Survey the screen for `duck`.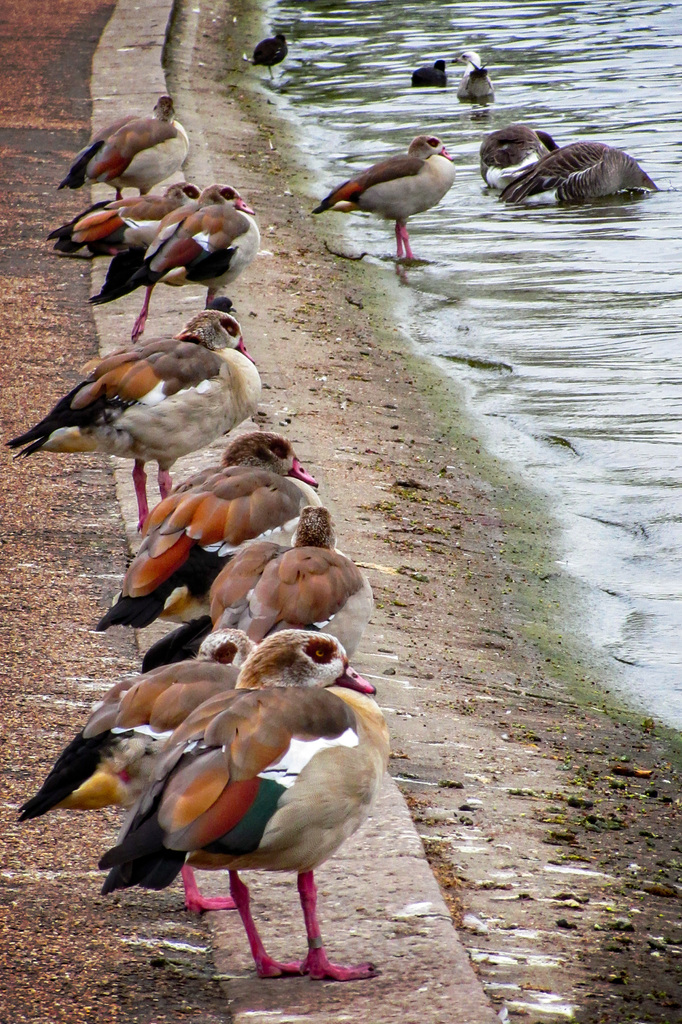
Survey found: (left=19, top=293, right=268, bottom=522).
